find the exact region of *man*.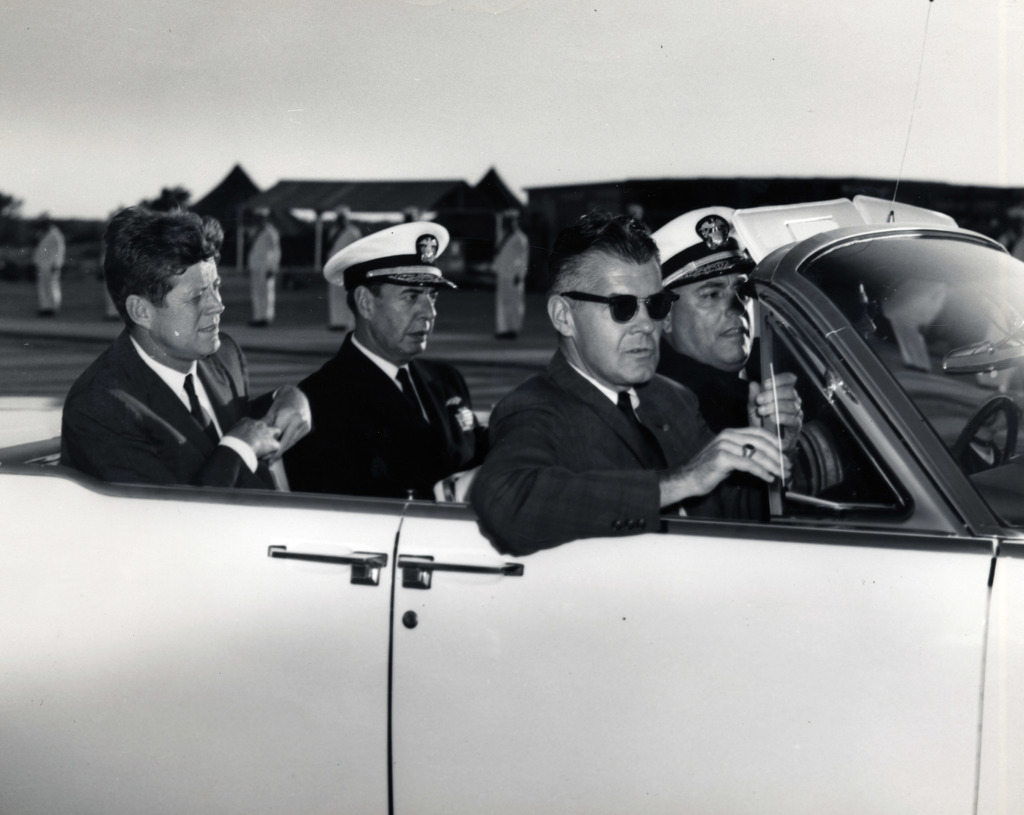
Exact region: [45,216,307,516].
